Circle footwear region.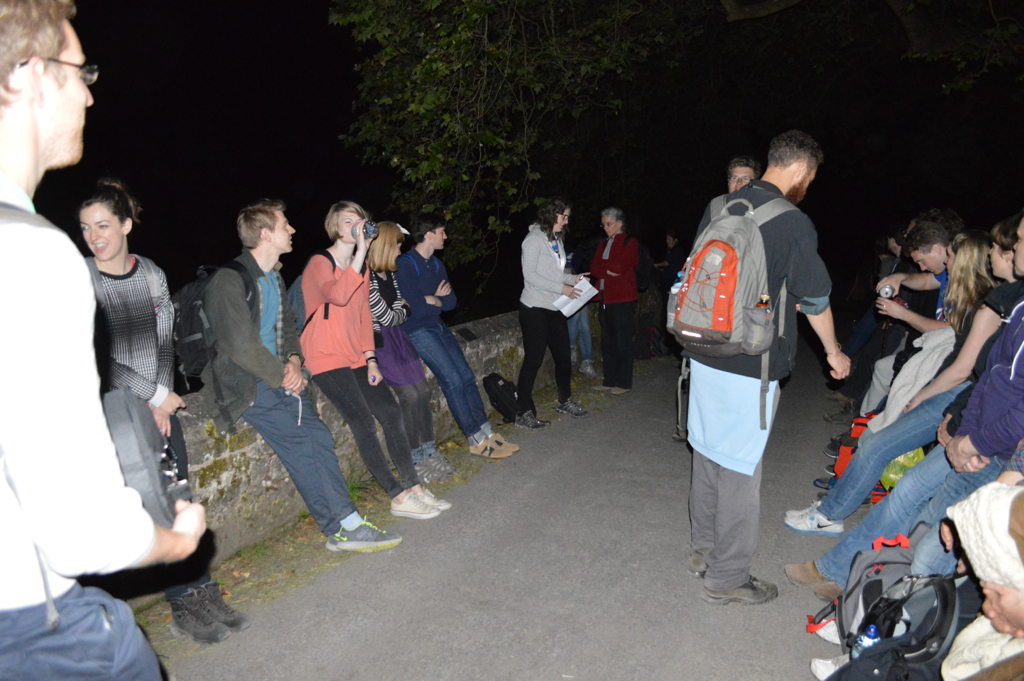
Region: pyautogui.locateOnScreen(410, 446, 448, 484).
